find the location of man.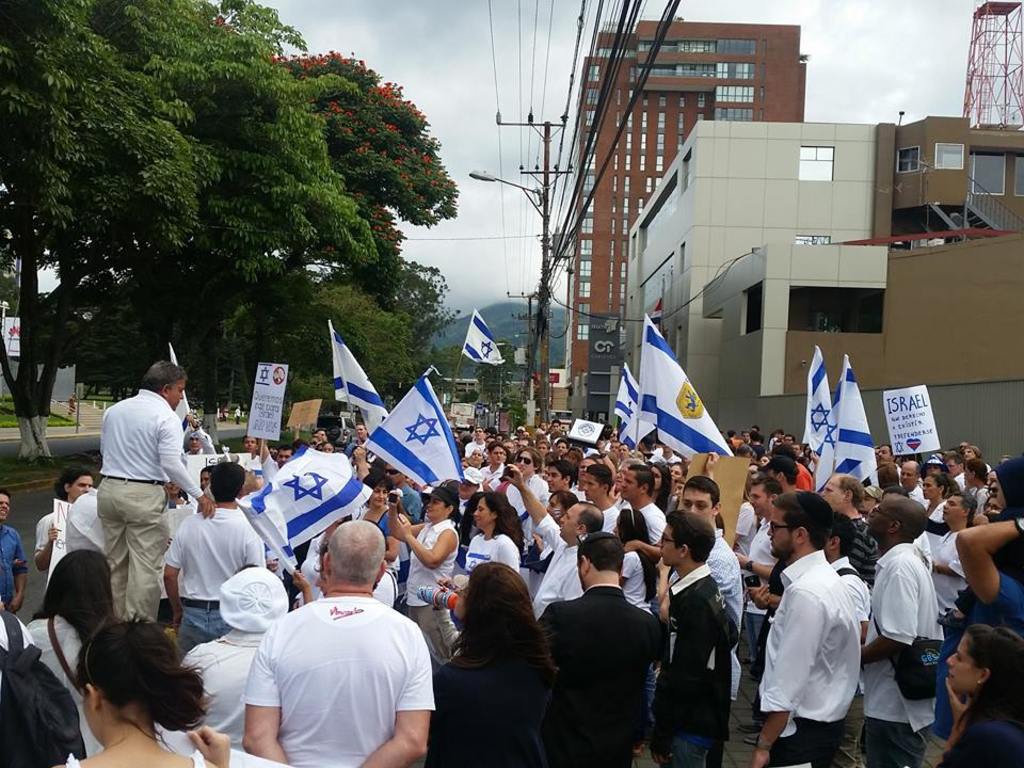
Location: (182, 577, 288, 761).
